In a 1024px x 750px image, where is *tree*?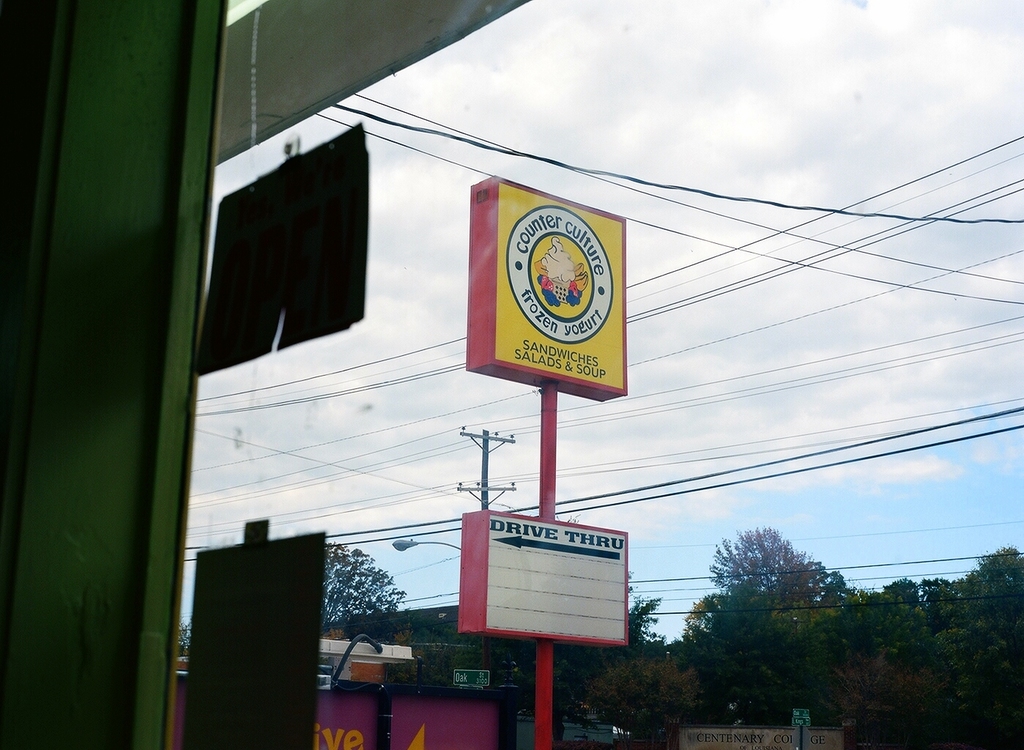
590 650 702 749.
